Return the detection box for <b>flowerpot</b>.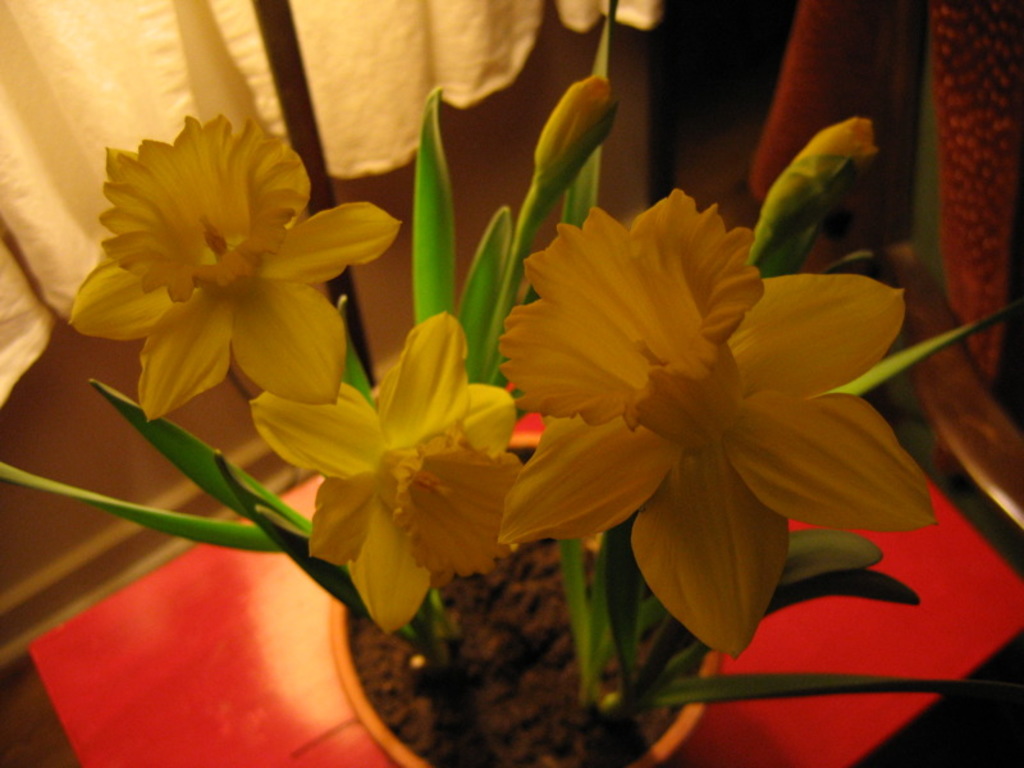
<bbox>334, 428, 727, 767</bbox>.
